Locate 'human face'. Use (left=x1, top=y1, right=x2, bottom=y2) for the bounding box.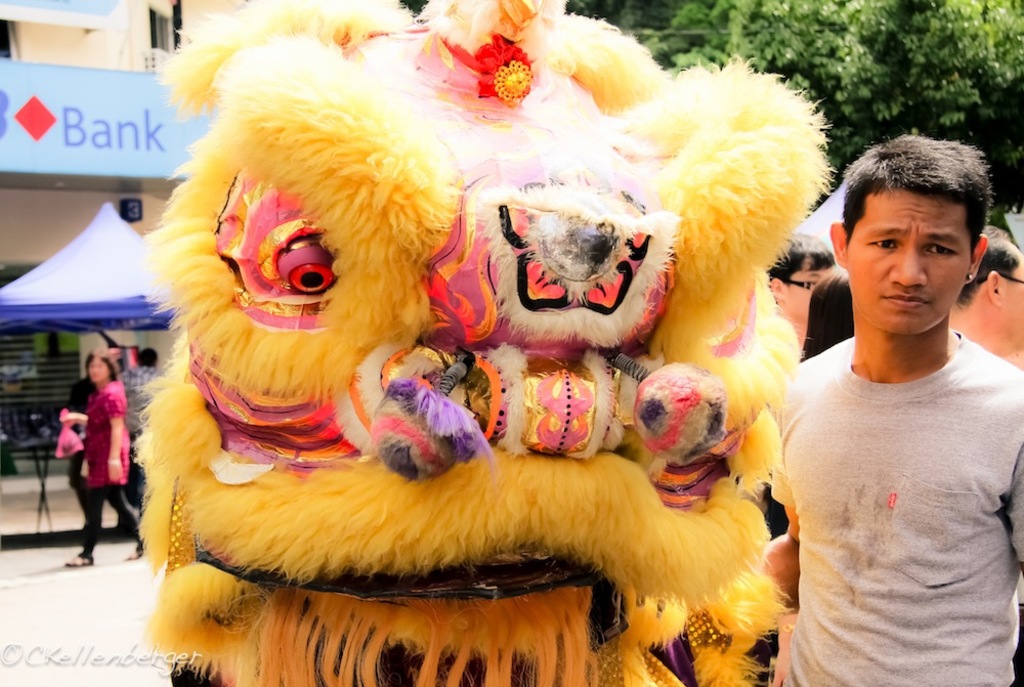
(left=786, top=265, right=828, bottom=319).
